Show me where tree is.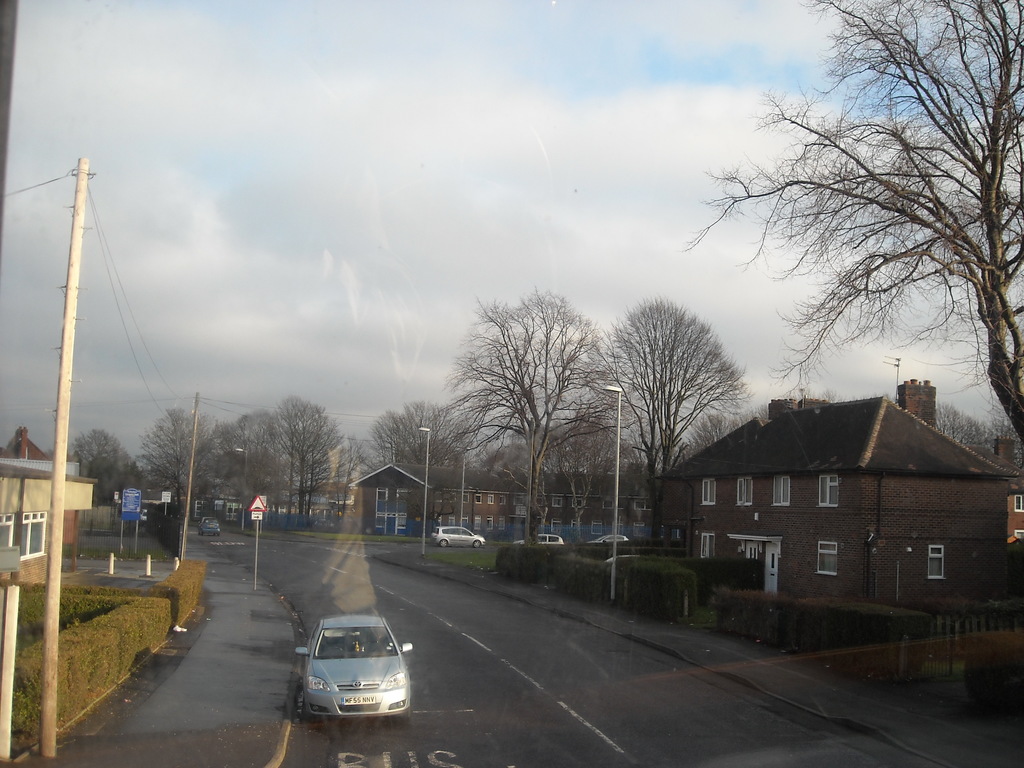
tree is at left=330, top=429, right=388, bottom=508.
